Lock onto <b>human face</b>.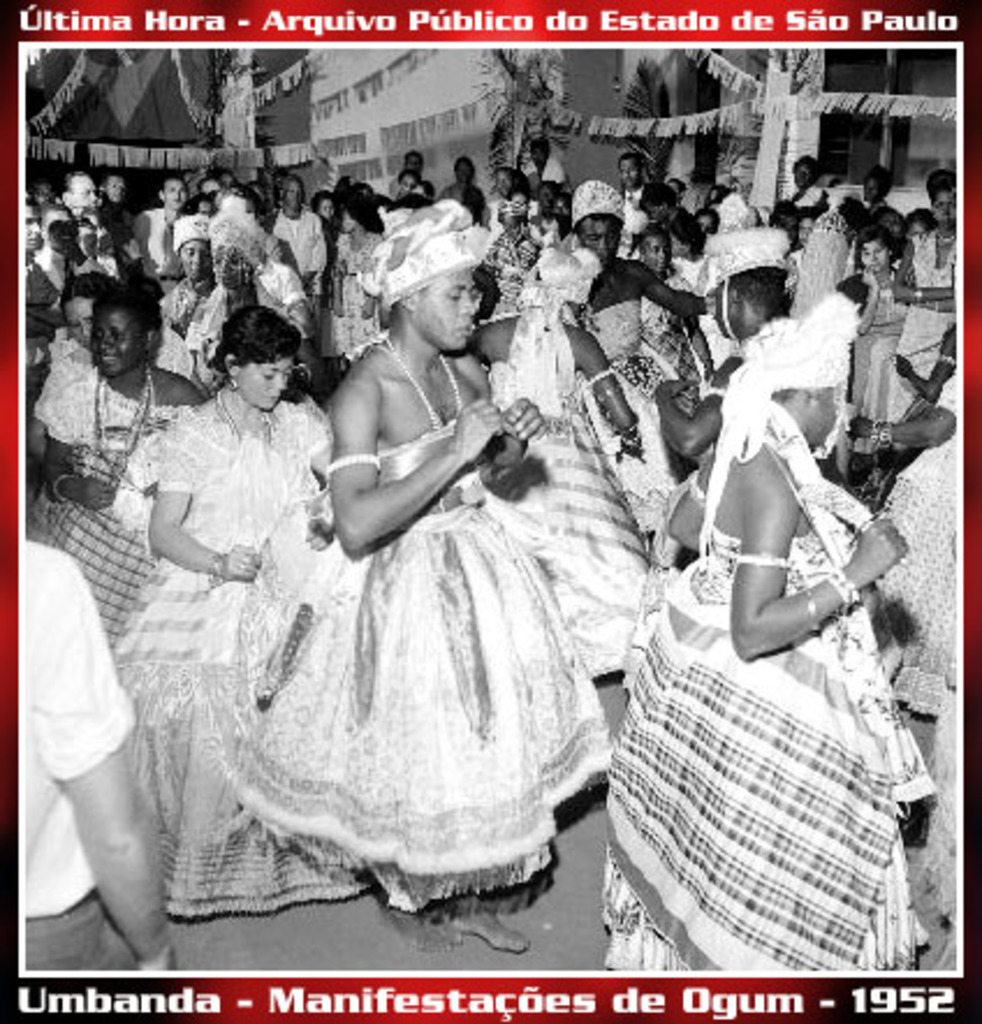
Locked: (396, 171, 410, 192).
